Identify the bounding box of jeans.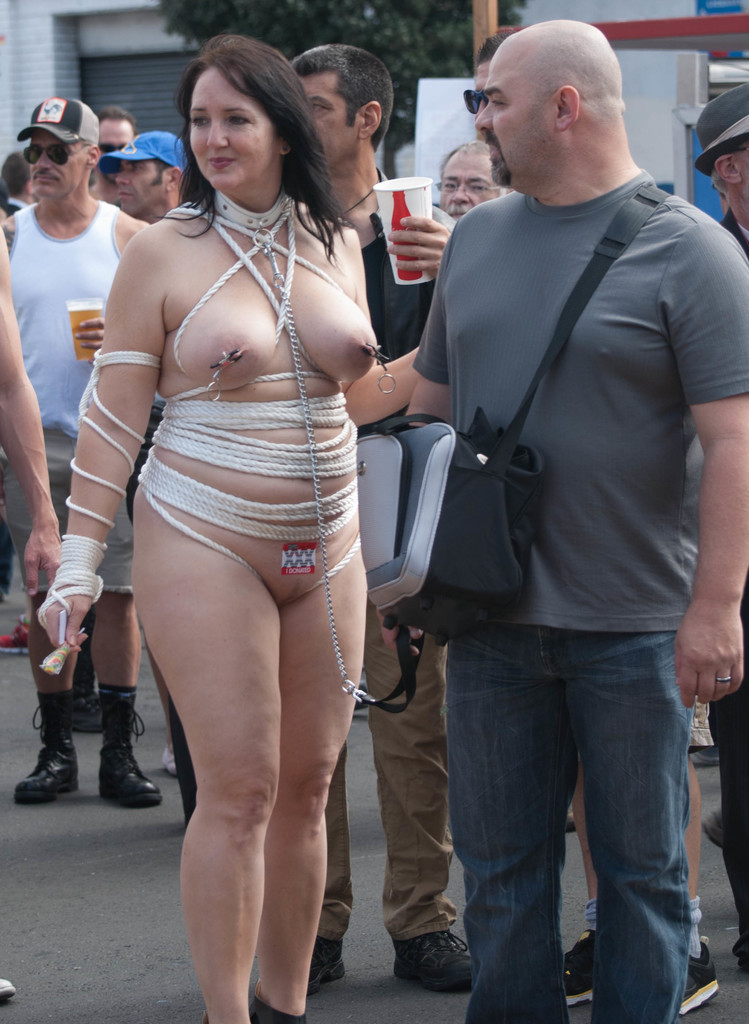
(706, 595, 748, 945).
